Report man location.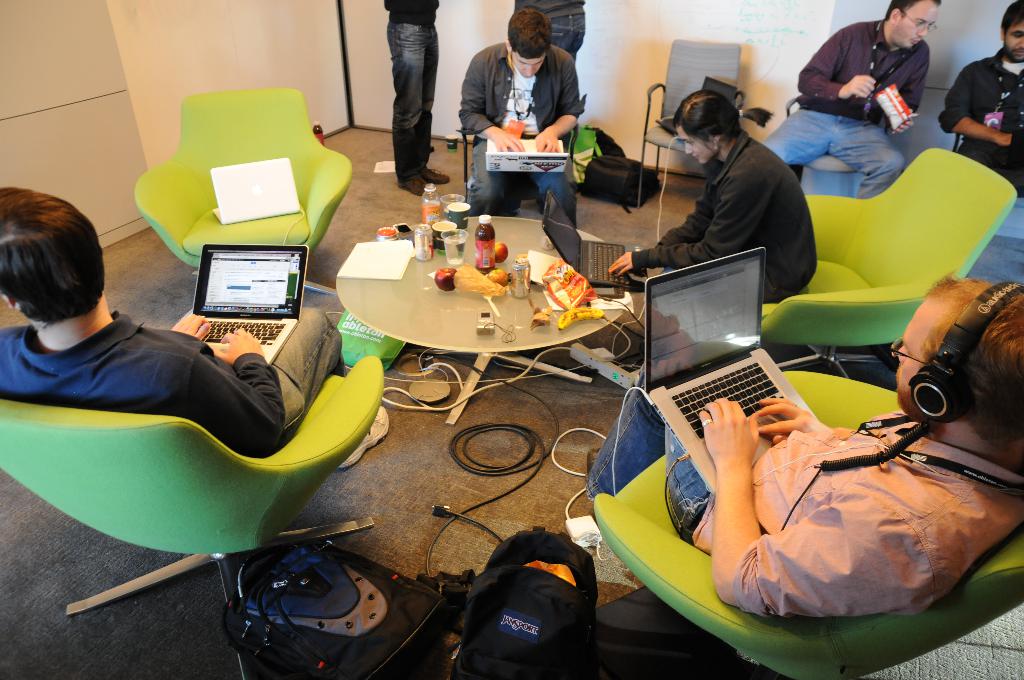
Report: <region>761, 0, 946, 203</region>.
